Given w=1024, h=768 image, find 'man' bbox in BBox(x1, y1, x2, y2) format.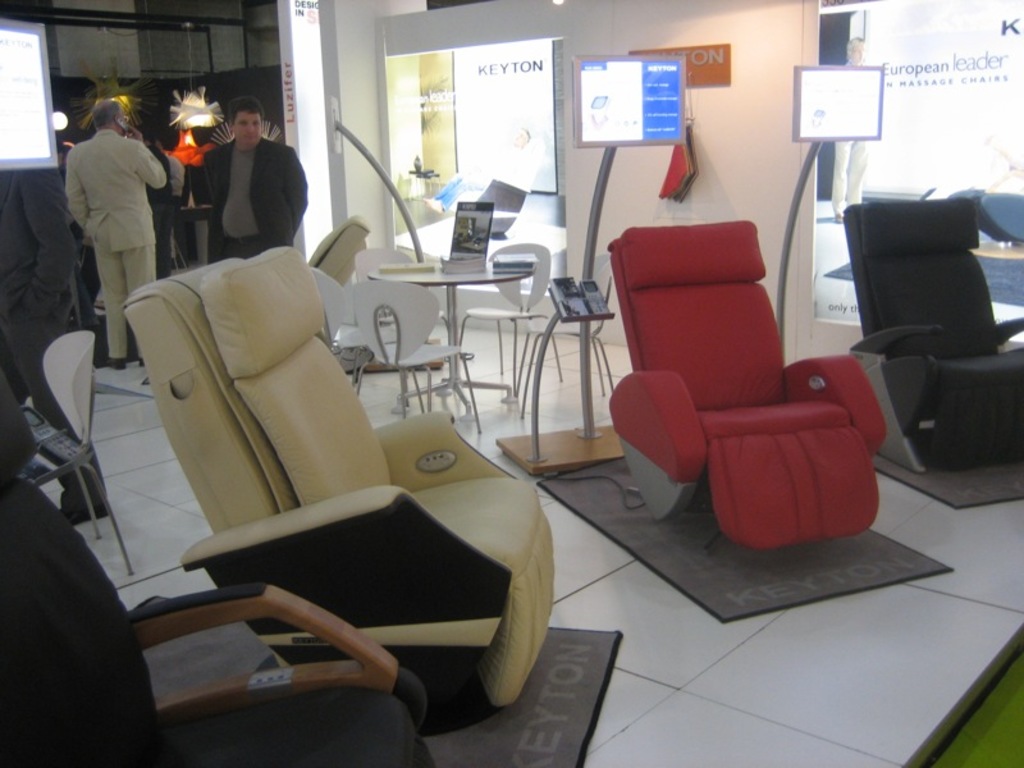
BBox(58, 97, 169, 376).
